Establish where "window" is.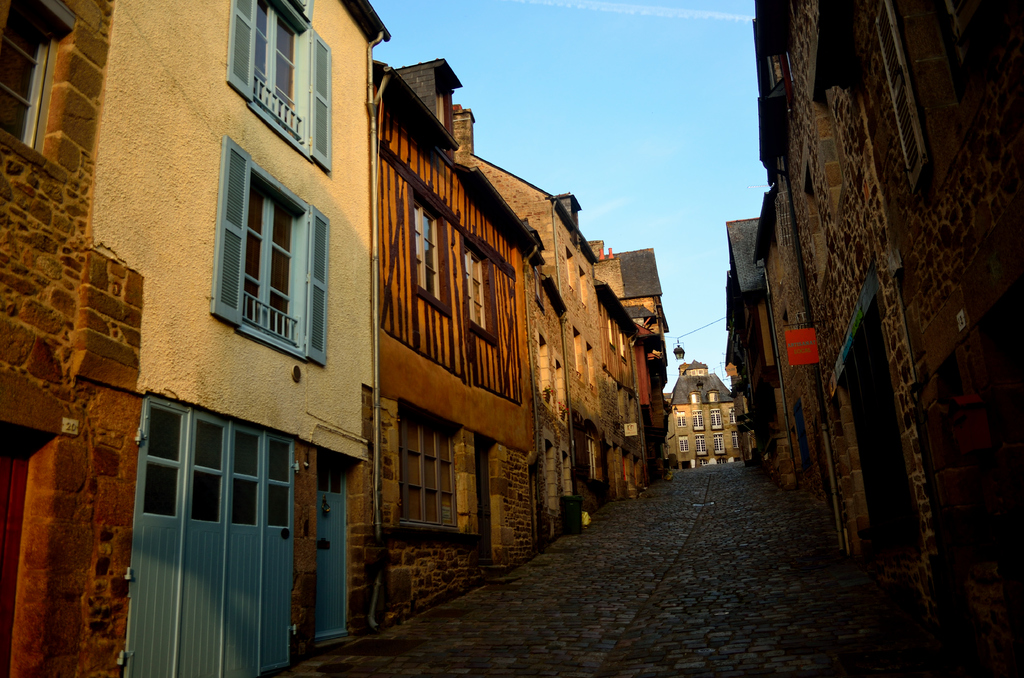
Established at 710, 407, 723, 430.
